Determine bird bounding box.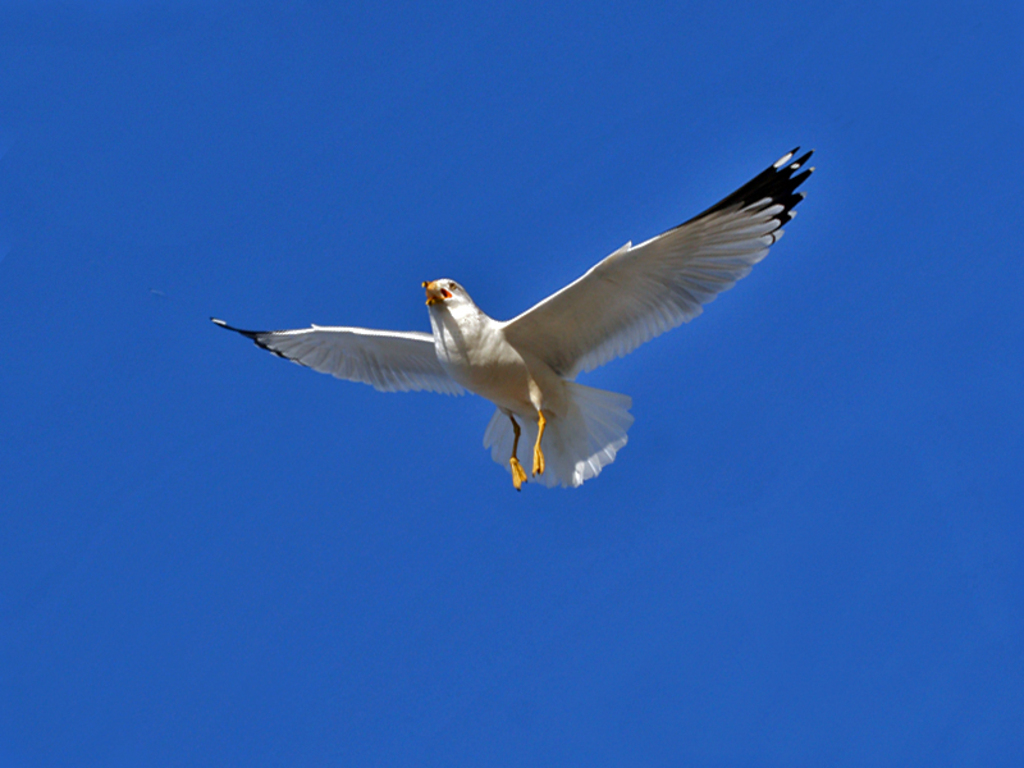
Determined: [197,155,808,495].
